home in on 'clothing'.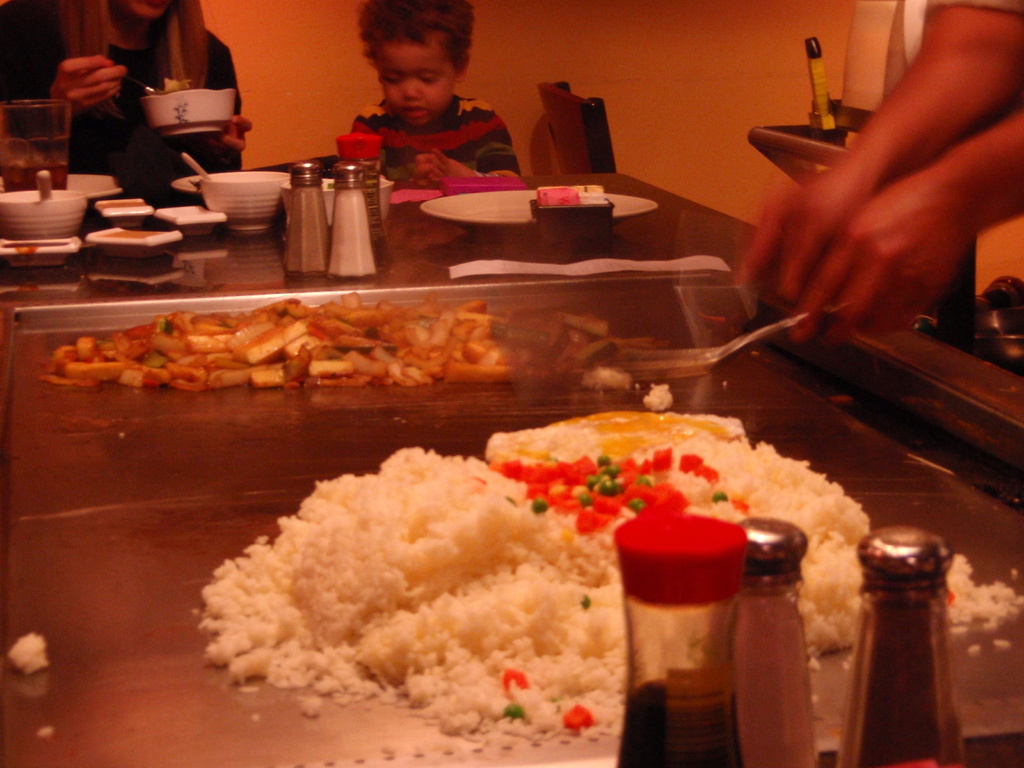
Homed in at [left=1, top=0, right=244, bottom=182].
